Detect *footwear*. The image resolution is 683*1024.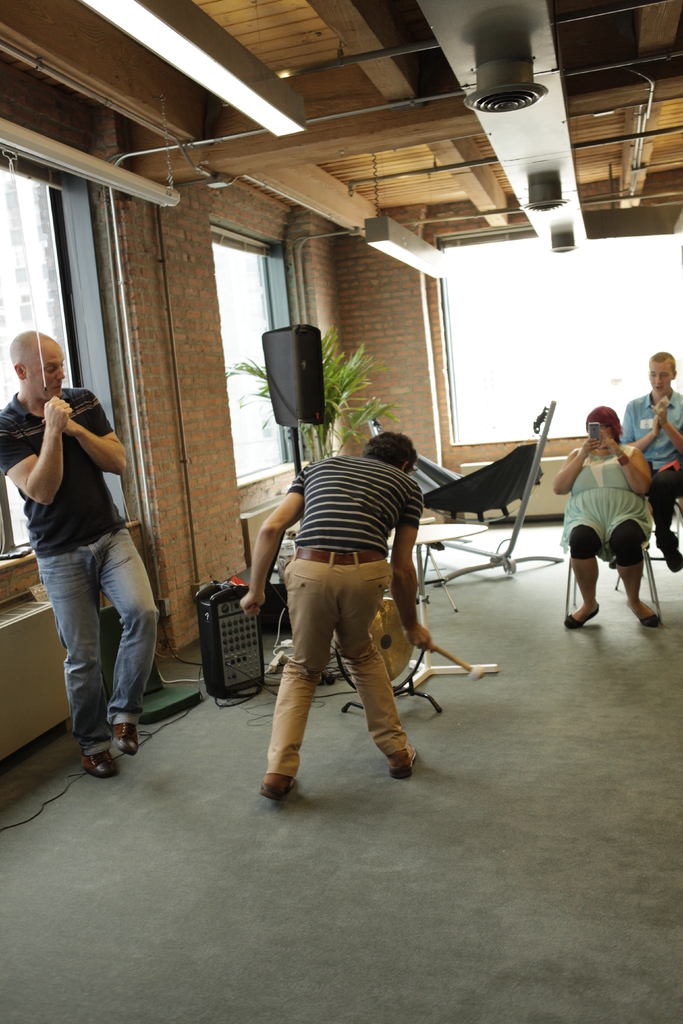
crop(558, 595, 602, 630).
